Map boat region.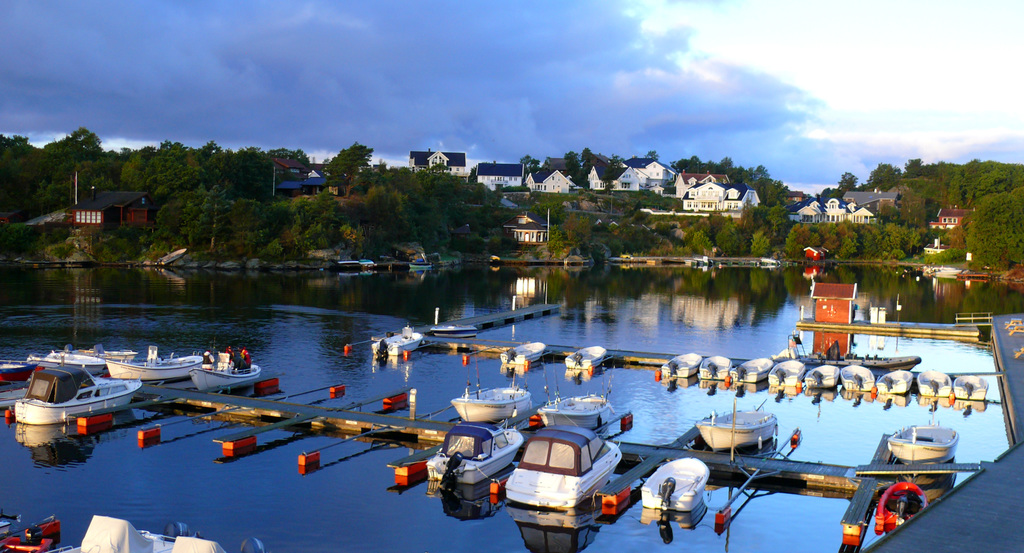
Mapped to [6, 349, 148, 450].
